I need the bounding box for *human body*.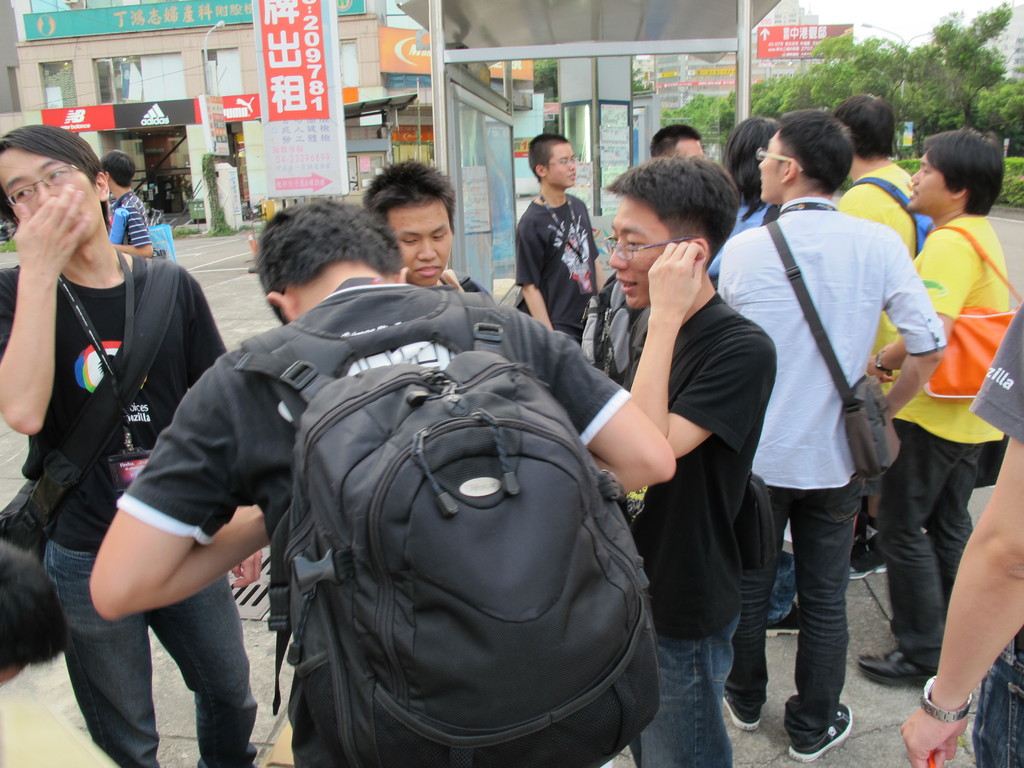
Here it is: l=646, t=118, r=706, b=158.
